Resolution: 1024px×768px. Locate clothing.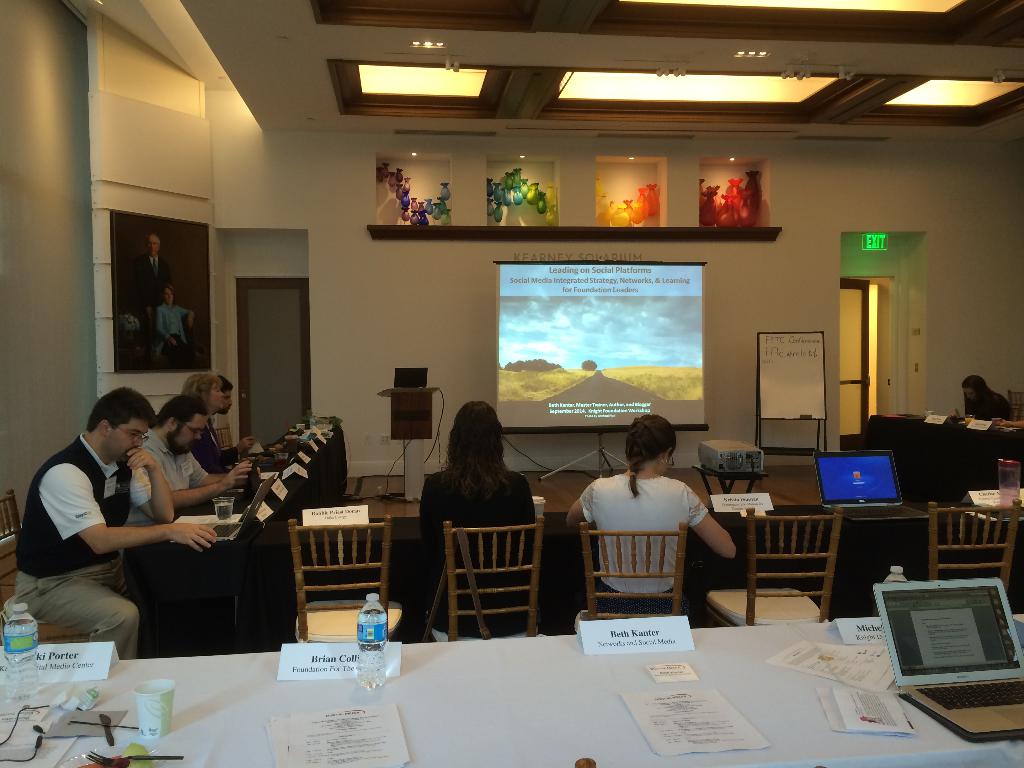
x1=954 y1=393 x2=1013 y2=420.
